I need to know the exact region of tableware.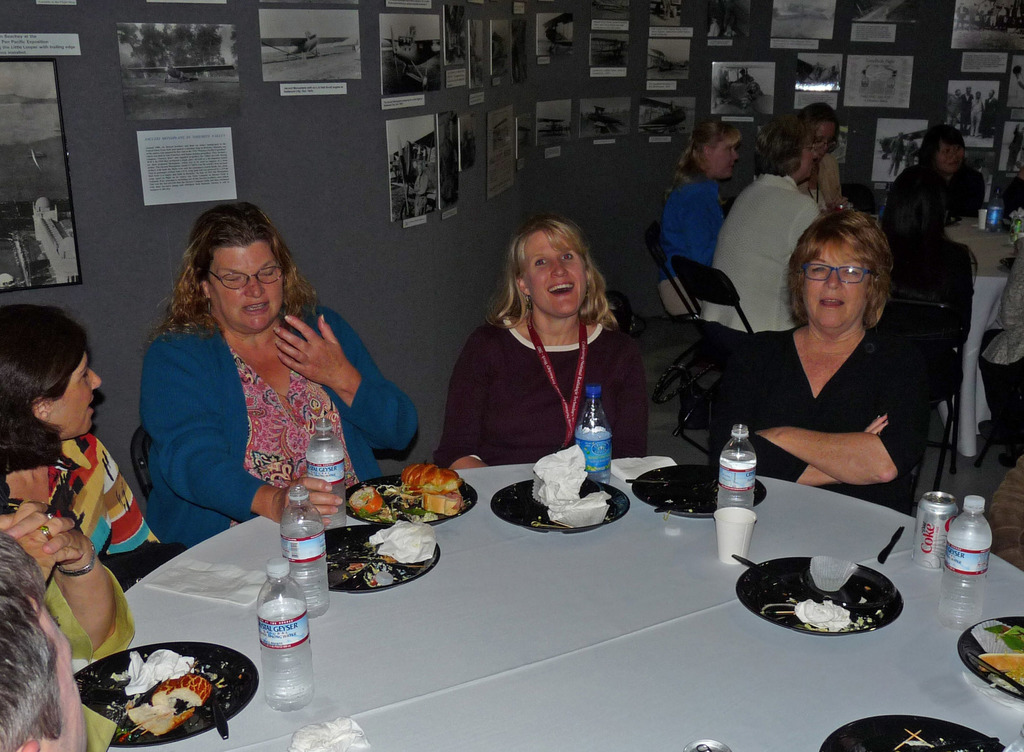
Region: (x1=754, y1=556, x2=902, y2=637).
